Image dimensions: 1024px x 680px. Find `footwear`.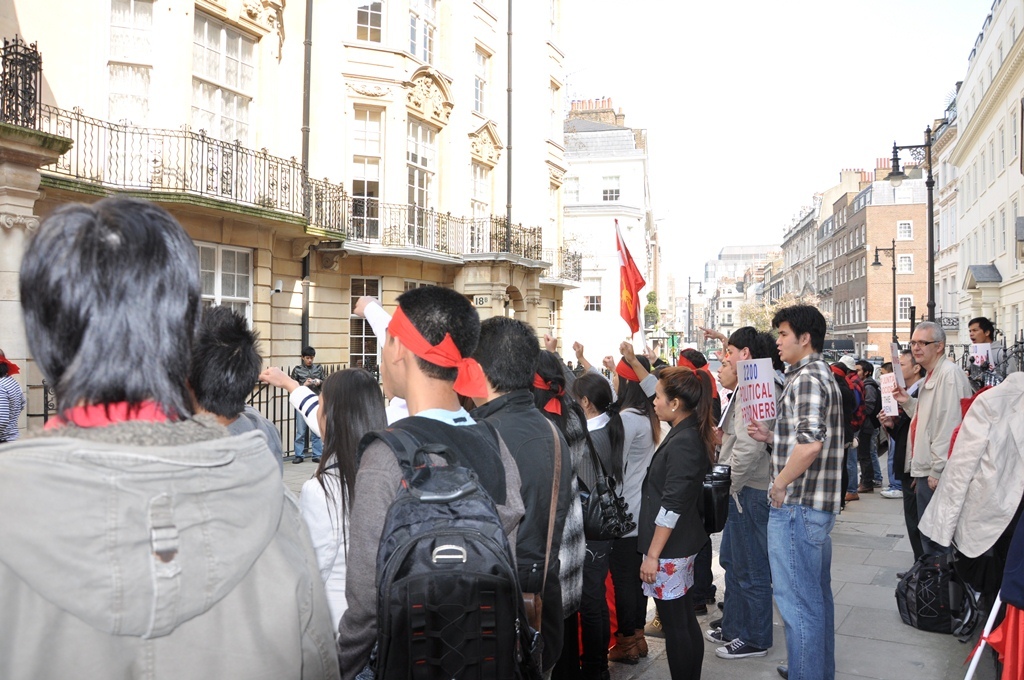
882:488:903:497.
